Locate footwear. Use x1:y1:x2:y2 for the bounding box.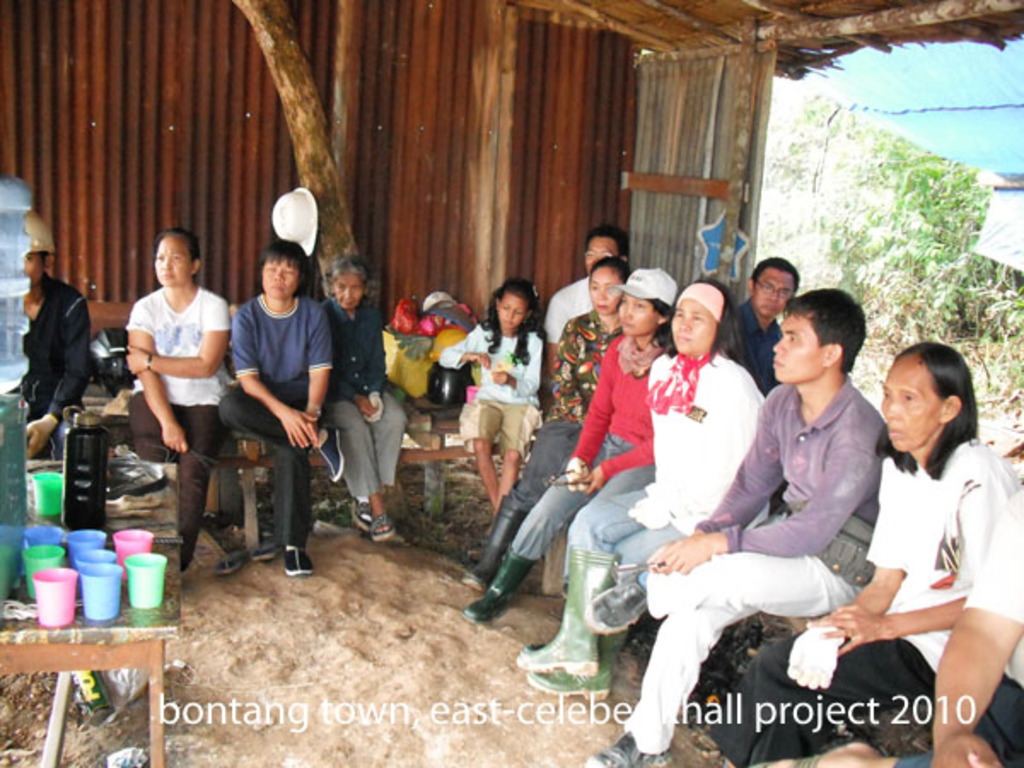
587:732:671:766.
